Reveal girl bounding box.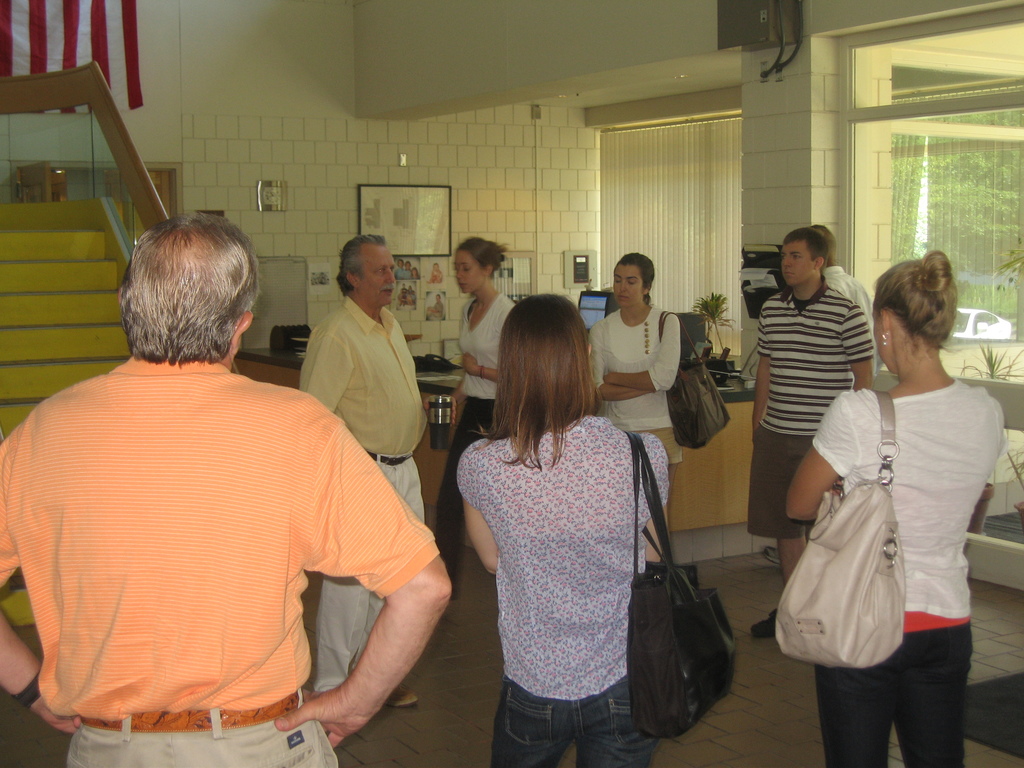
Revealed: [left=433, top=233, right=511, bottom=574].
